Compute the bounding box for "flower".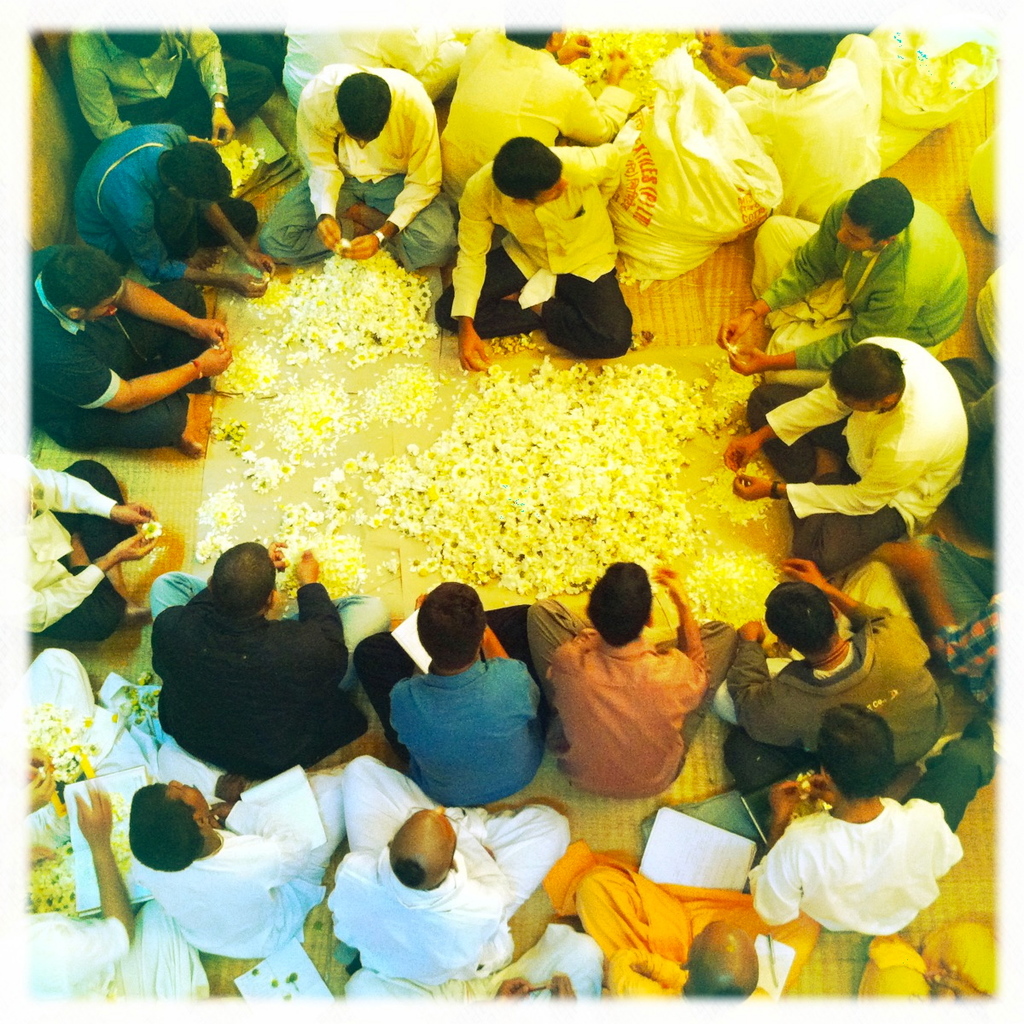
x1=798, y1=770, x2=812, y2=791.
